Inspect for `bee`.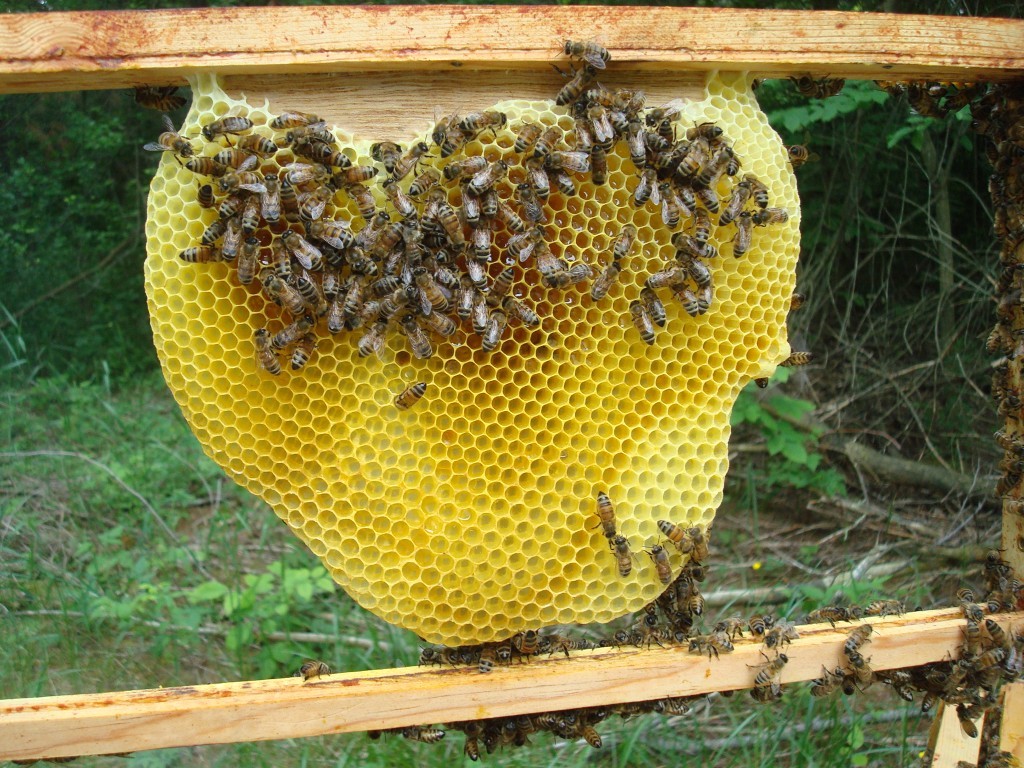
Inspection: bbox(824, 616, 883, 649).
